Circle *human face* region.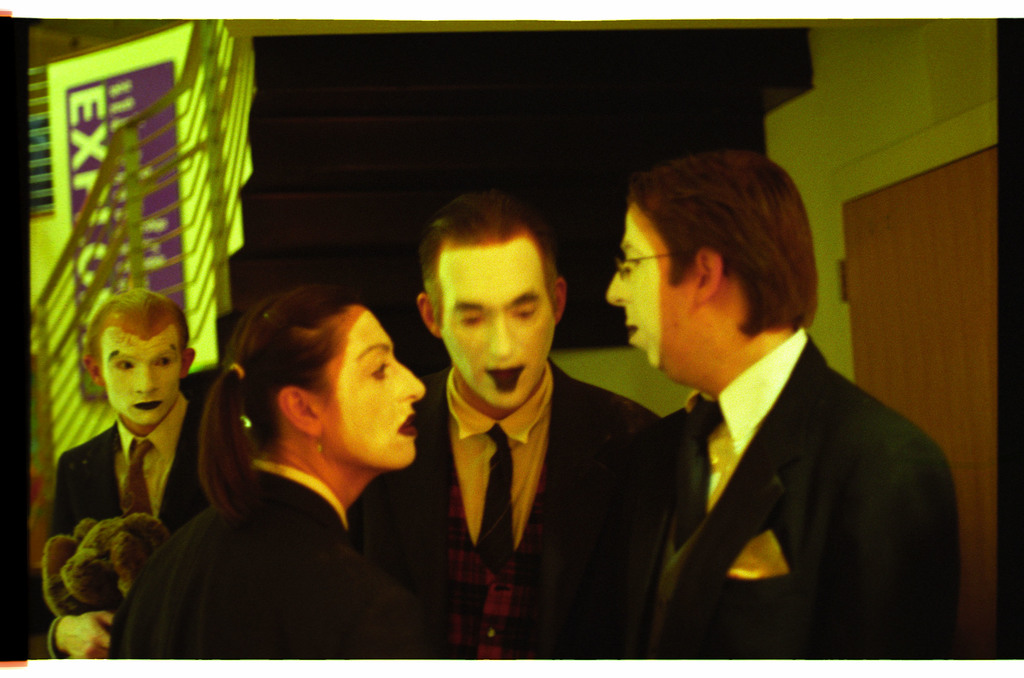
Region: (left=433, top=243, right=540, bottom=407).
